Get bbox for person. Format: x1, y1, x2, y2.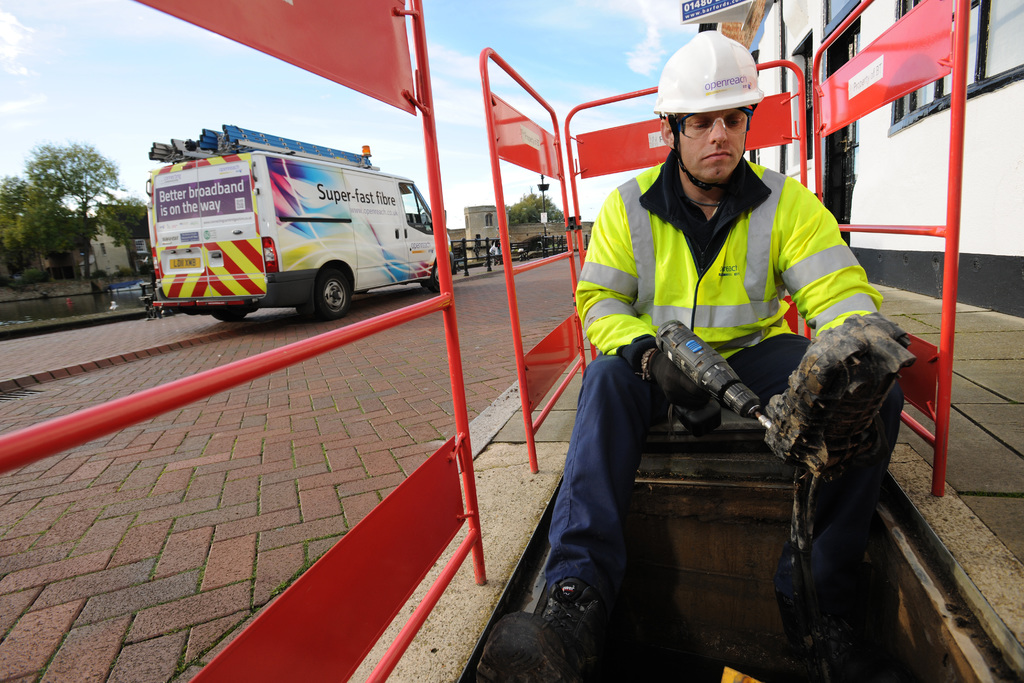
477, 25, 914, 682.
